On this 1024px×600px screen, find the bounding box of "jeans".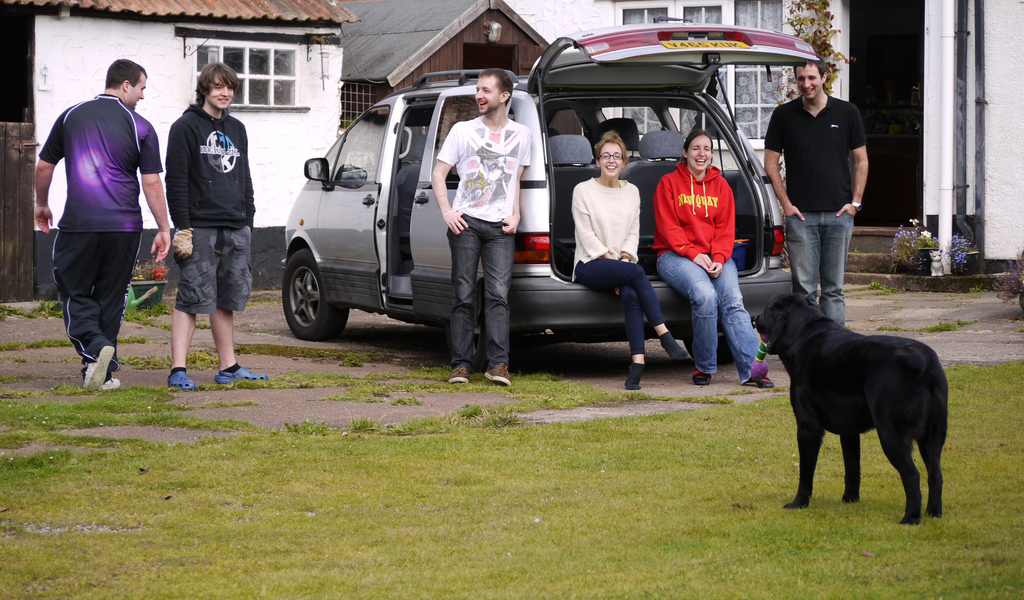
Bounding box: (781,210,851,326).
